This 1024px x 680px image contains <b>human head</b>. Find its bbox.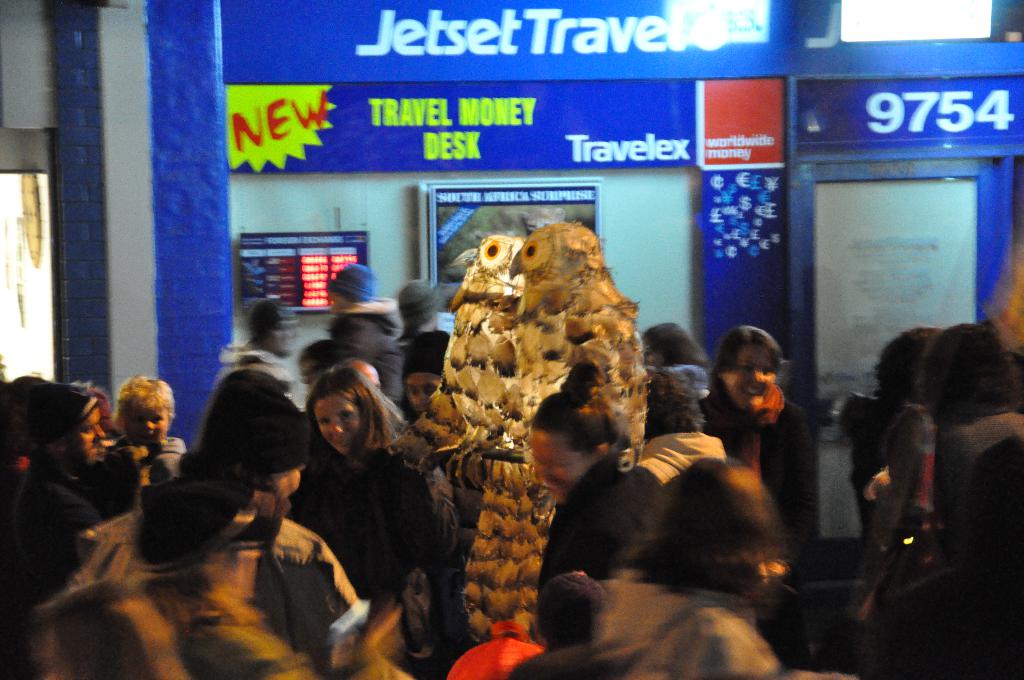
Rect(195, 370, 314, 509).
